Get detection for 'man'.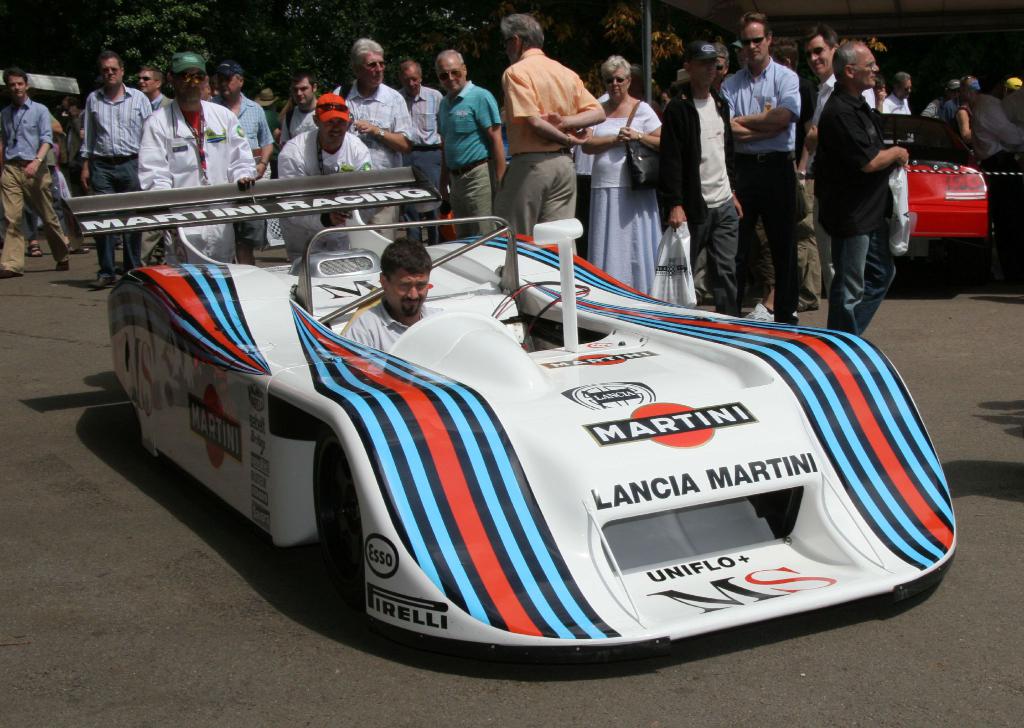
Detection: [x1=493, y1=12, x2=604, y2=254].
